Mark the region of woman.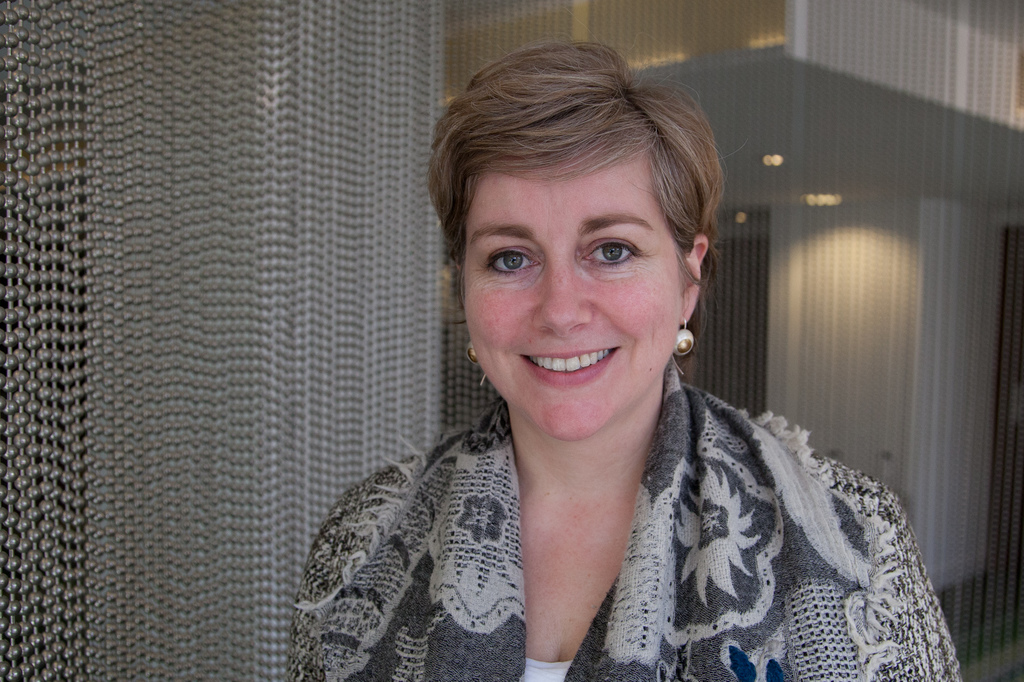
Region: pyautogui.locateOnScreen(268, 60, 938, 674).
